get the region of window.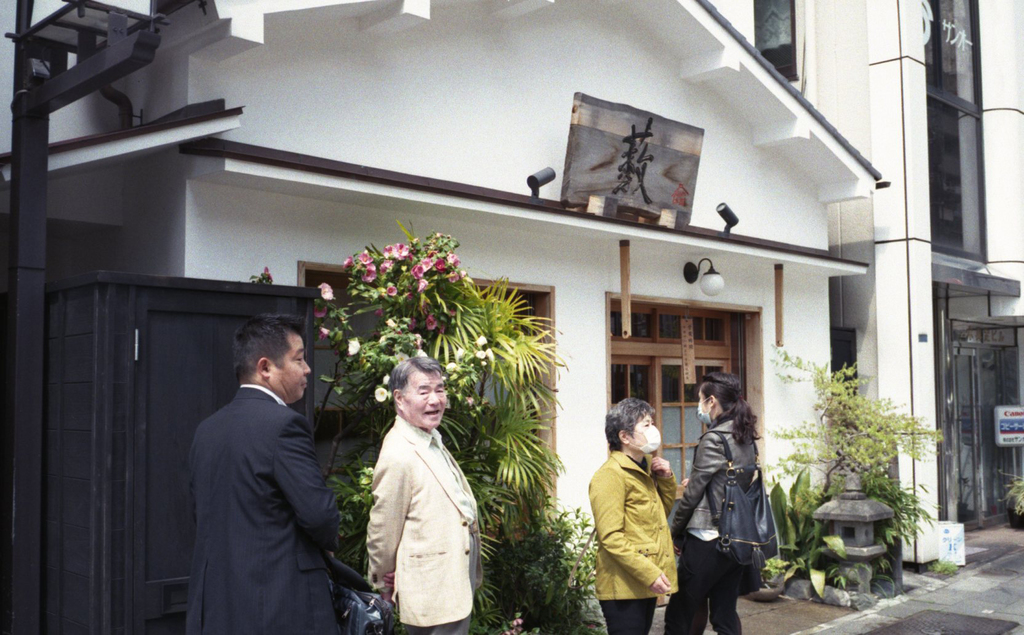
select_region(615, 314, 751, 486).
